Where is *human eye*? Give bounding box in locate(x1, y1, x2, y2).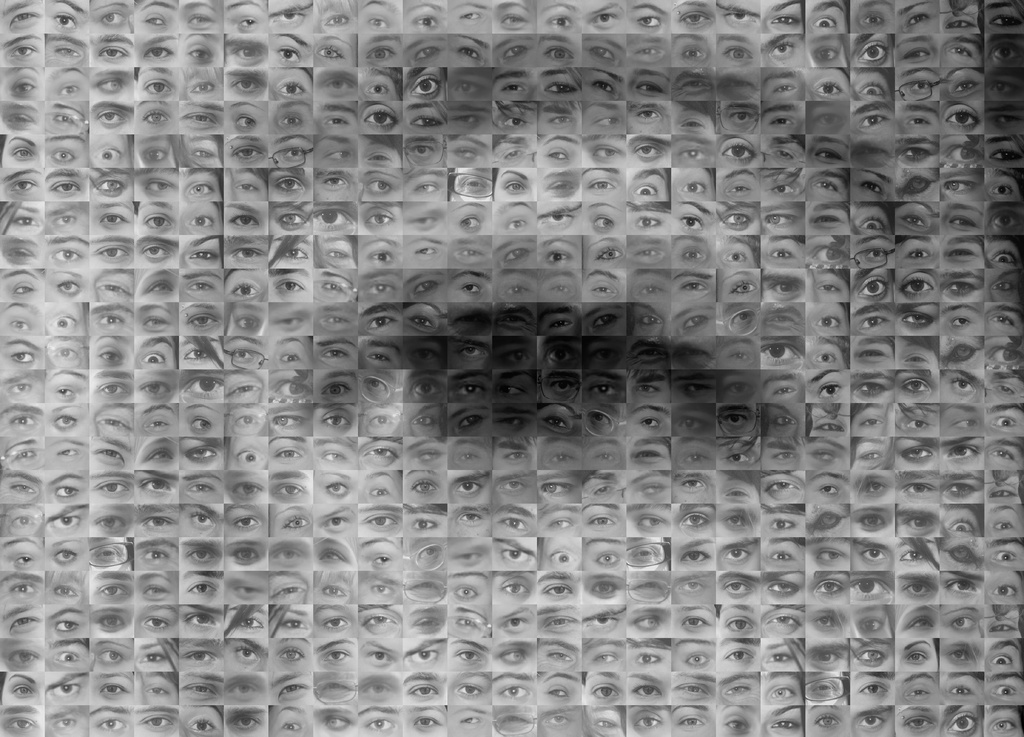
locate(595, 549, 618, 566).
